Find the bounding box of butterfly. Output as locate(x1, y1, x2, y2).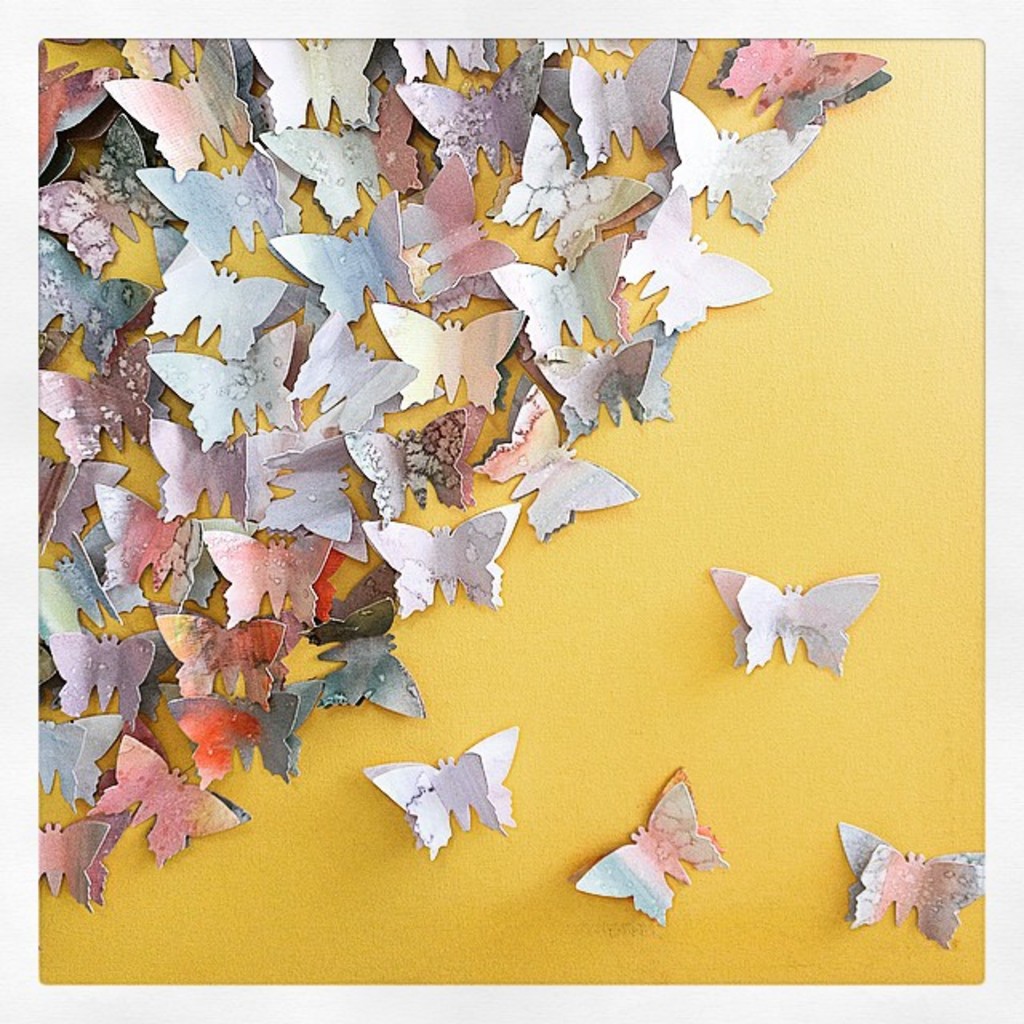
locate(162, 683, 306, 774).
